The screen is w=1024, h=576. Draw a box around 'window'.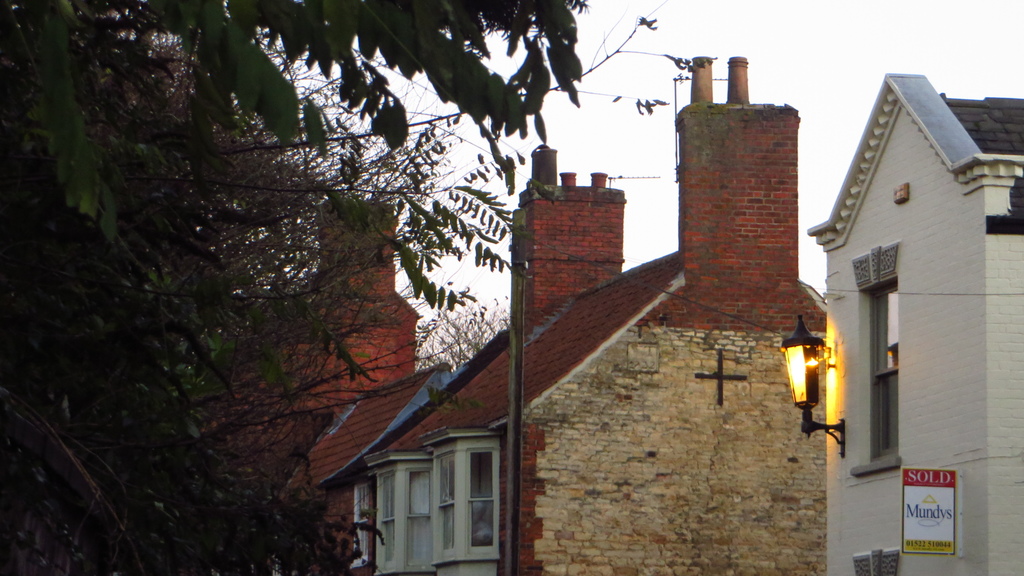
431, 426, 512, 547.
